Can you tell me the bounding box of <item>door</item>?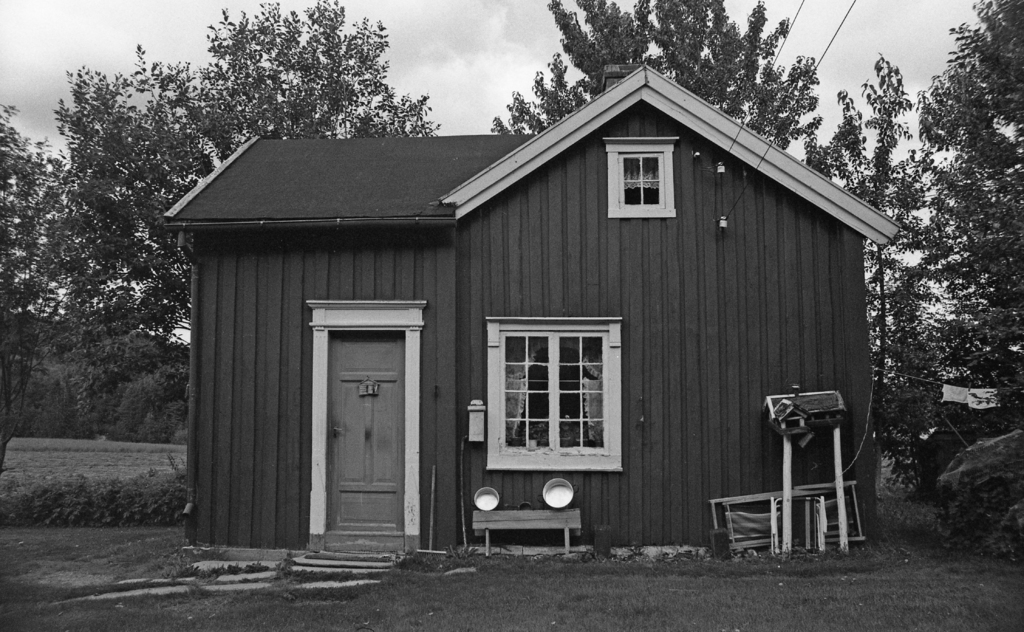
306 303 413 544.
